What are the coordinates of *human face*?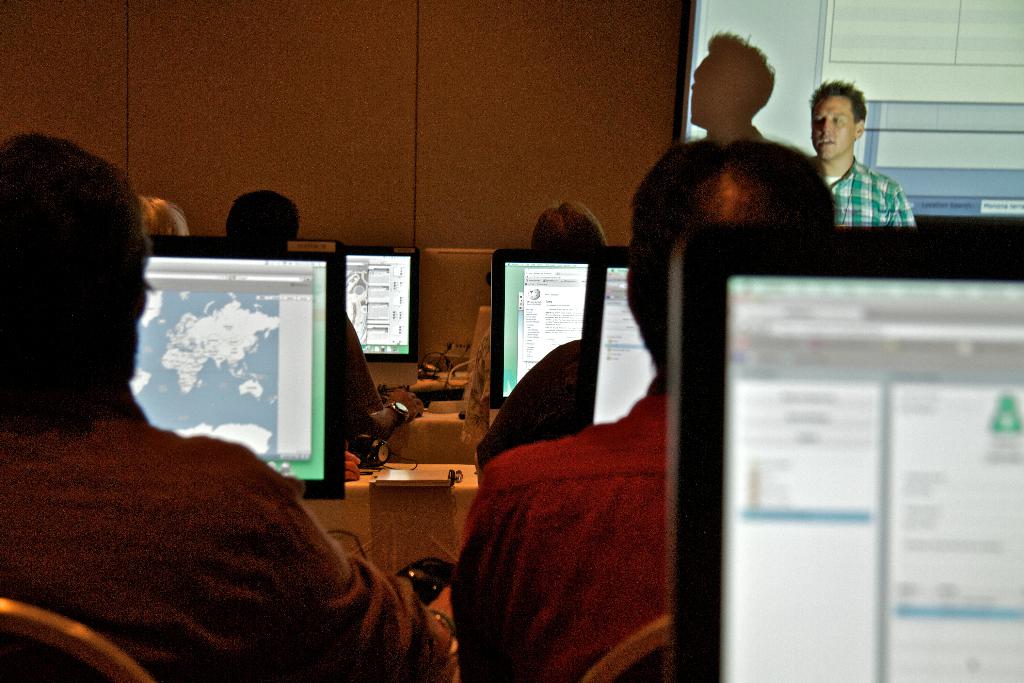
pyautogui.locateOnScreen(806, 85, 856, 165).
